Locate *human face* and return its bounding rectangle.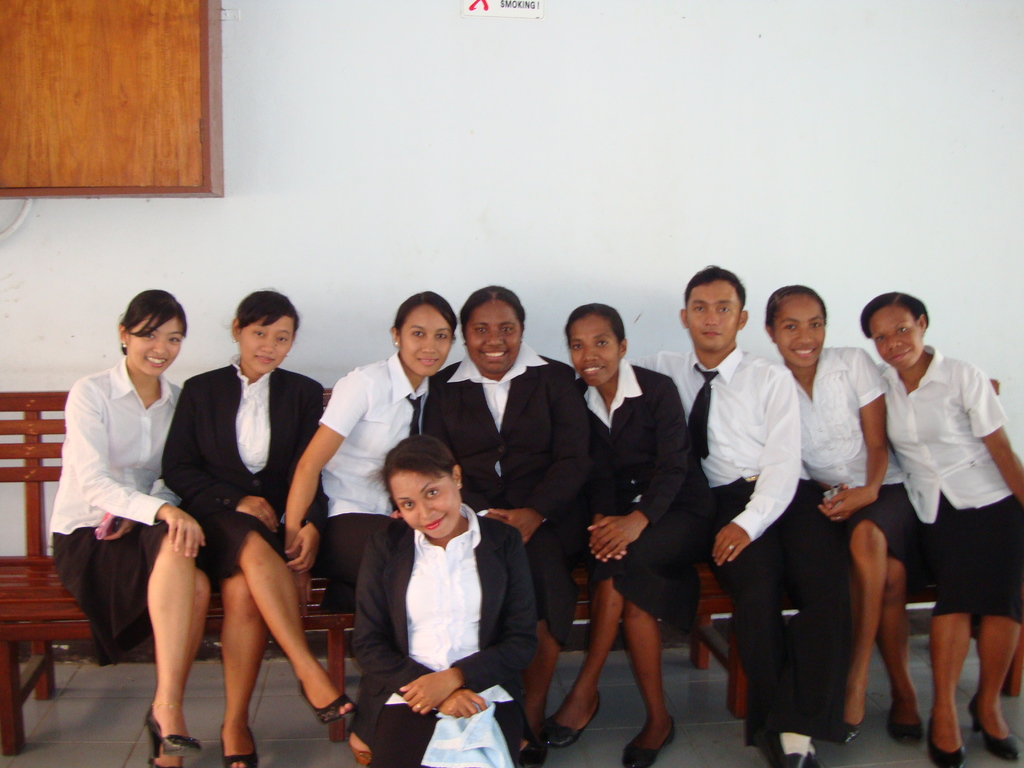
crop(402, 304, 451, 377).
